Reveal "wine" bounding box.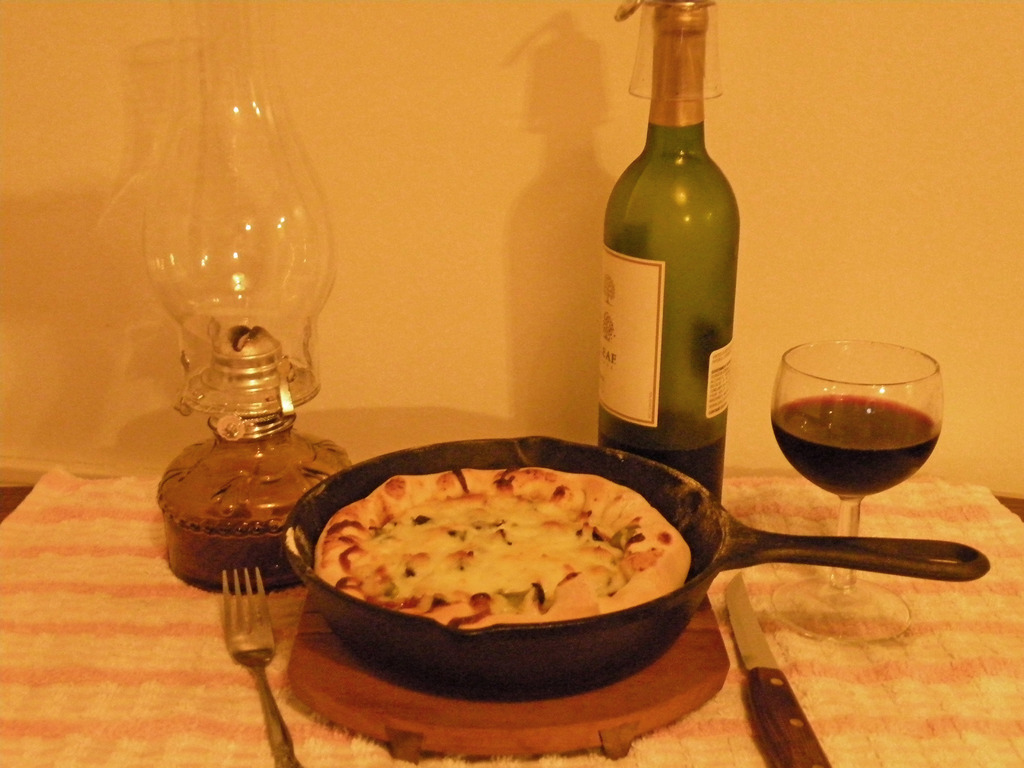
Revealed: BBox(774, 397, 942, 500).
